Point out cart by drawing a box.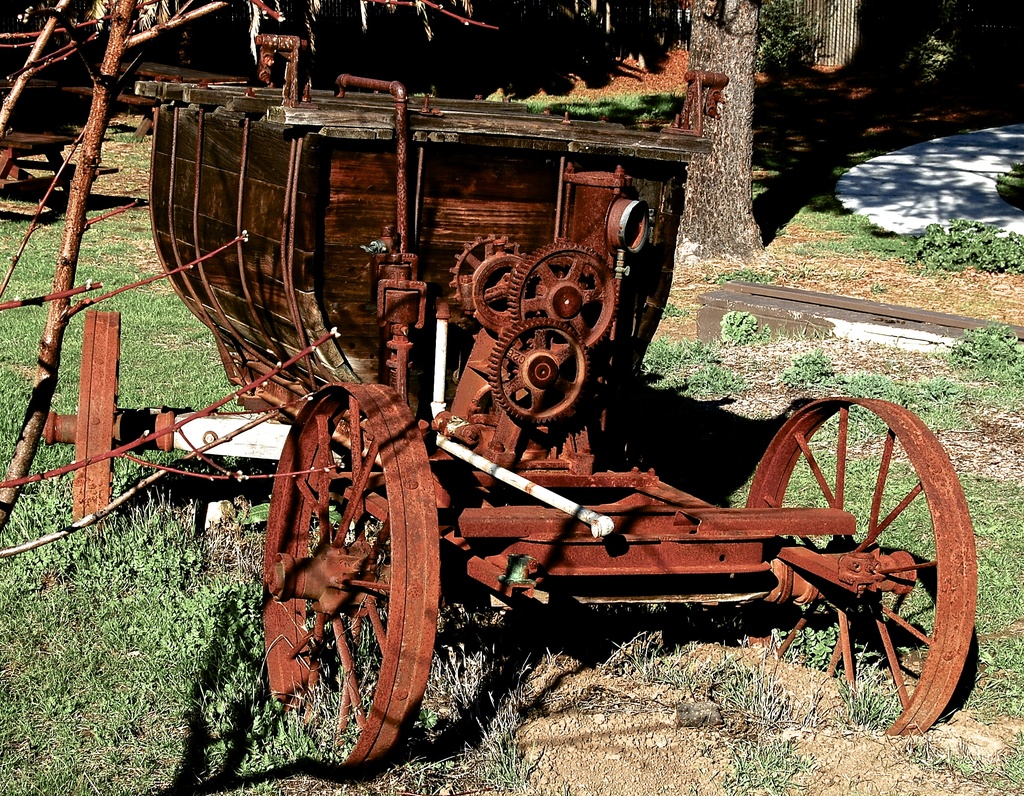
[43, 32, 979, 774].
